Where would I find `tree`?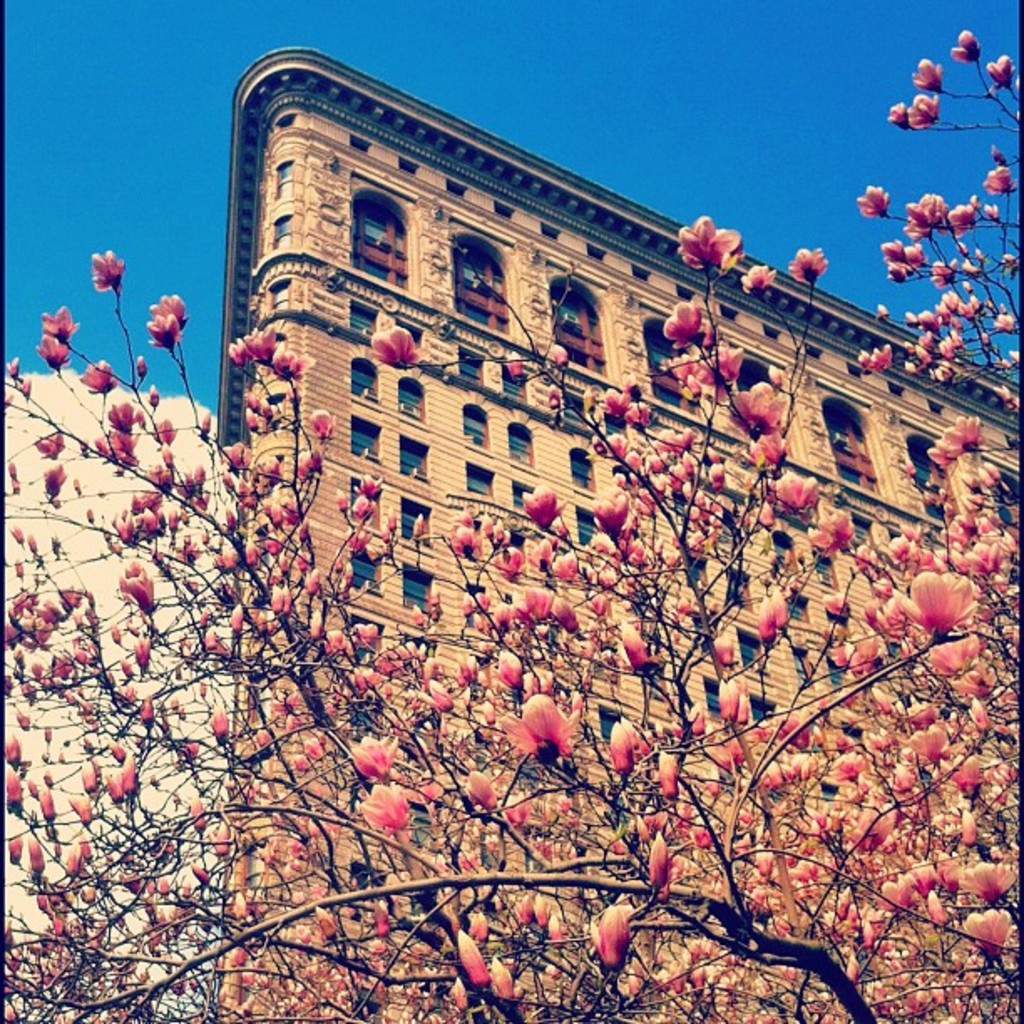
At crop(115, 0, 1023, 1023).
